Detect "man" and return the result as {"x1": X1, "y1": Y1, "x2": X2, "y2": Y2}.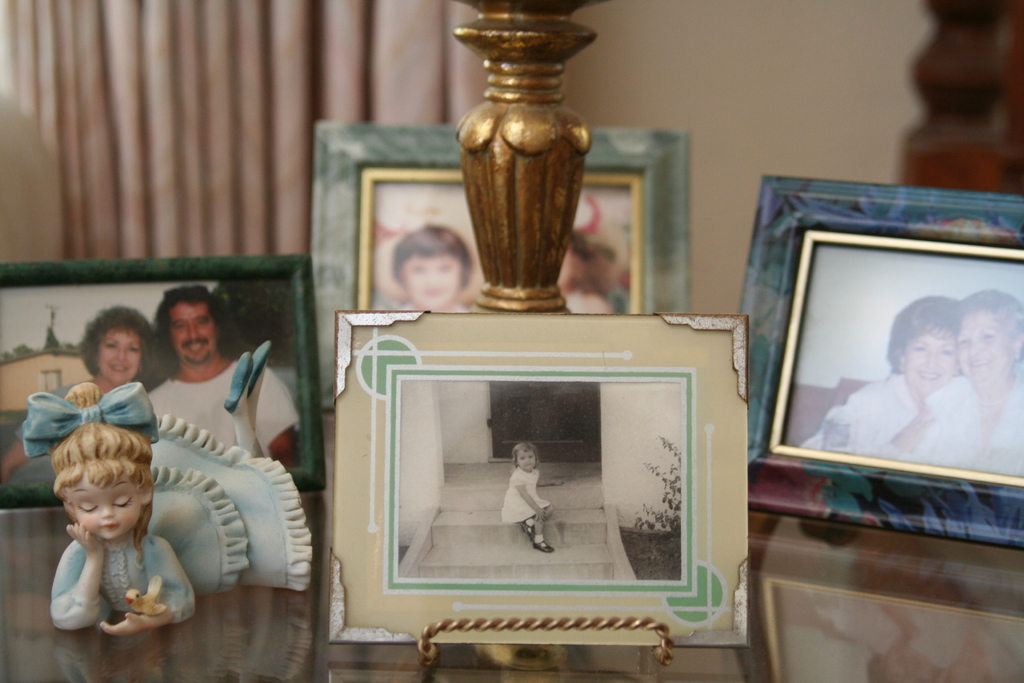
{"x1": 142, "y1": 285, "x2": 298, "y2": 463}.
